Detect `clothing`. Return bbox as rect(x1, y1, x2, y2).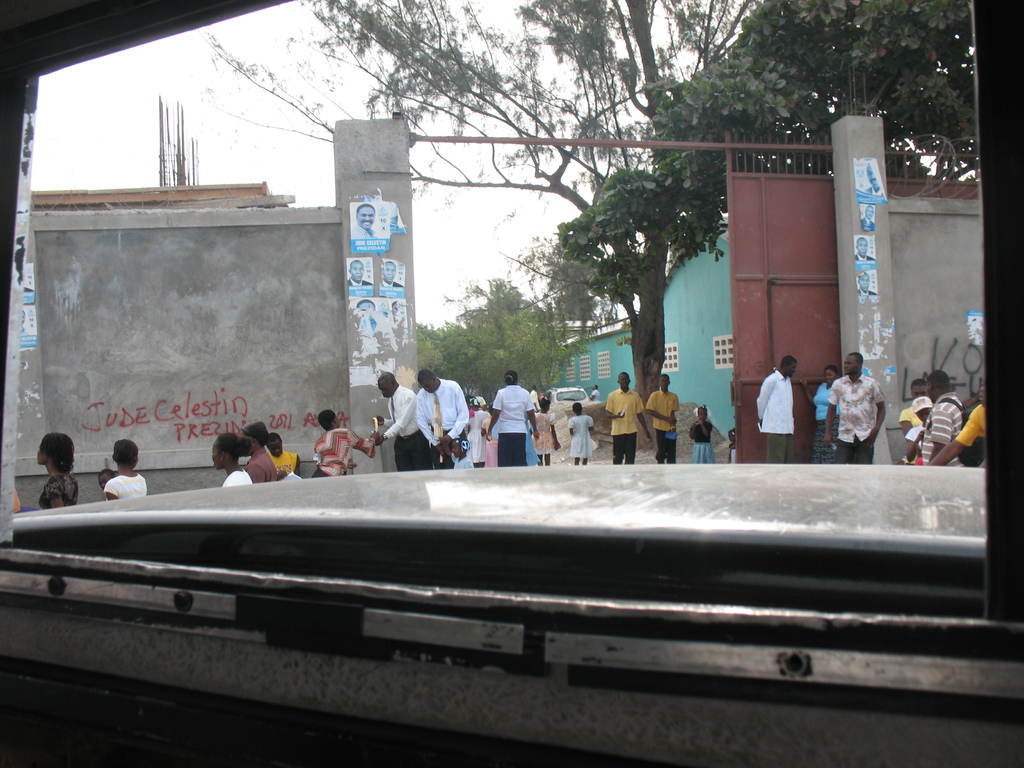
rect(567, 416, 600, 458).
